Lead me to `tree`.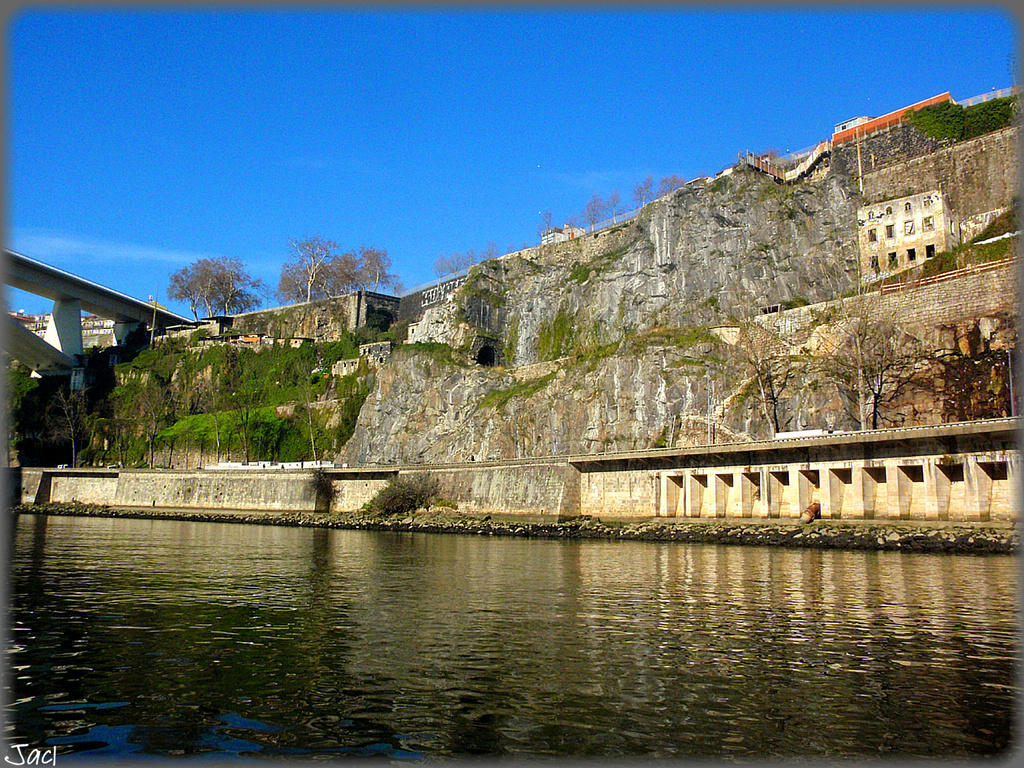
Lead to [708,299,793,439].
